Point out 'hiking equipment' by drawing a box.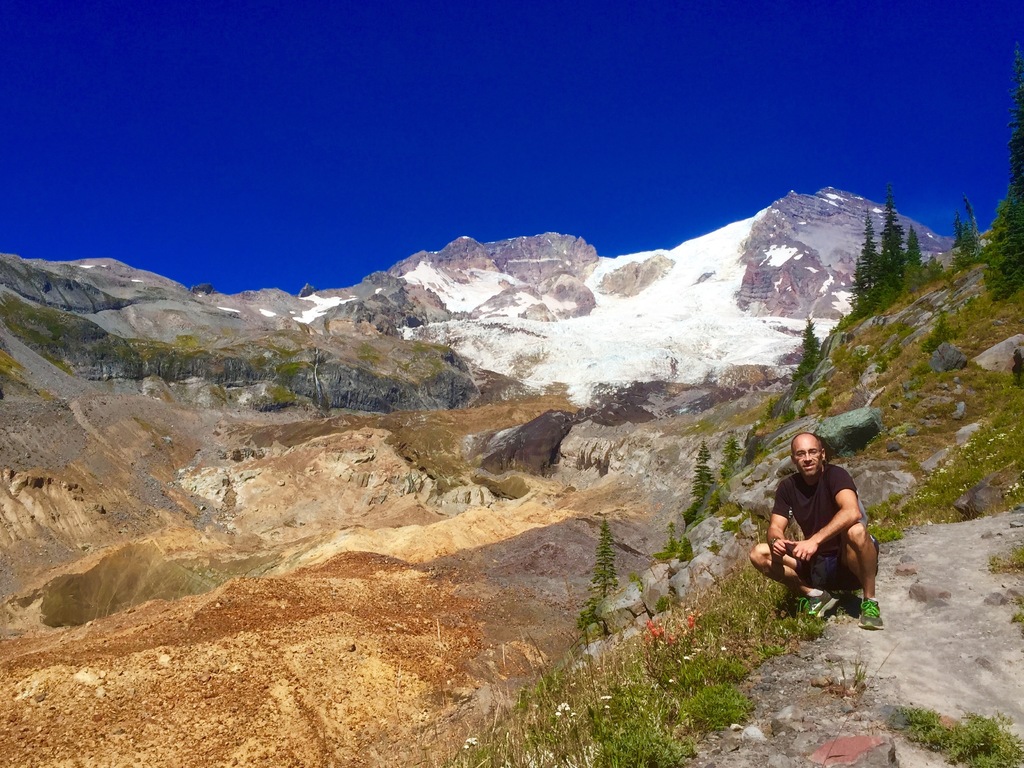
select_region(854, 598, 886, 631).
